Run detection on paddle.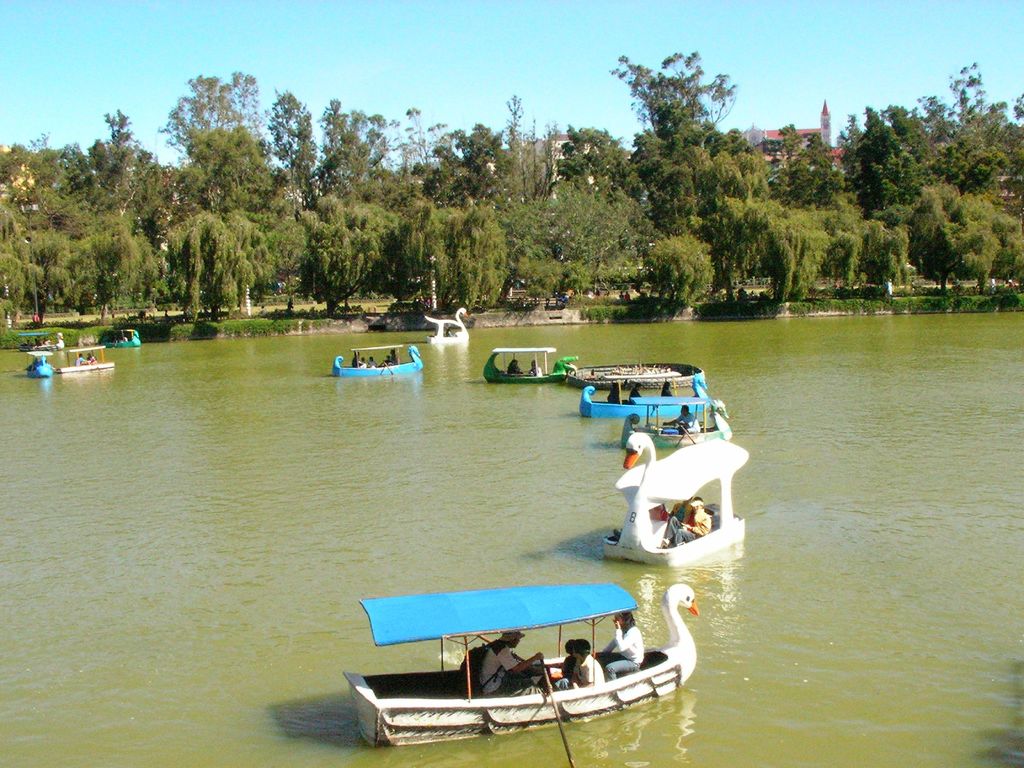
Result: (544, 664, 579, 765).
